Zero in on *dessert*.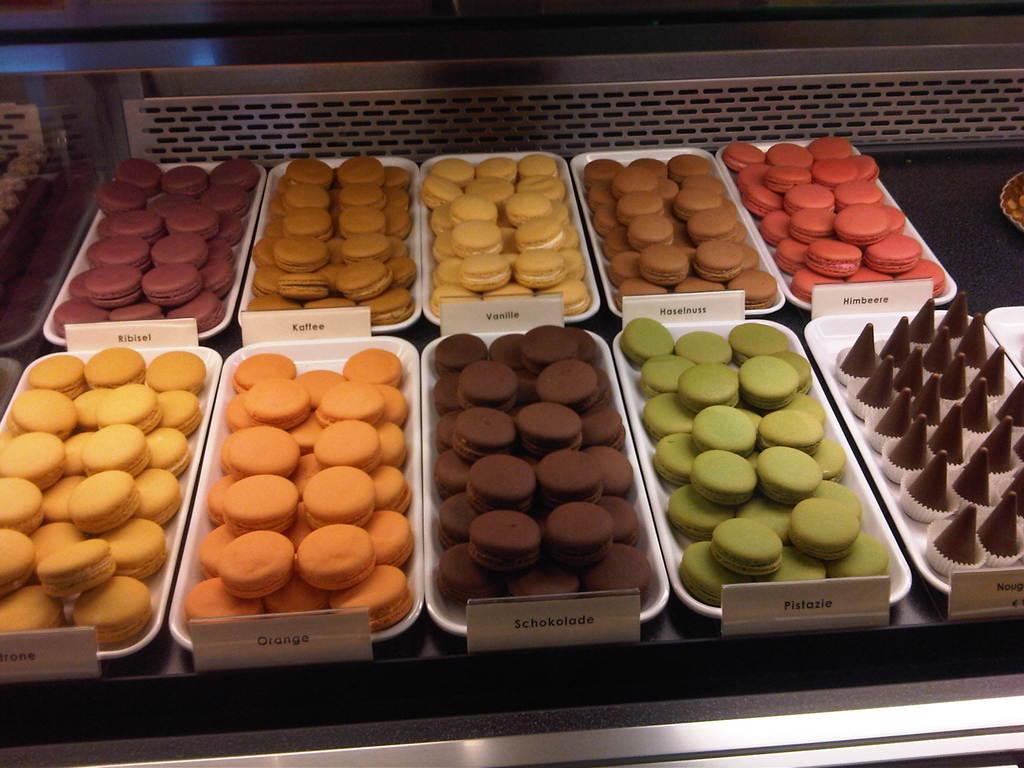
Zeroed in: (x1=812, y1=155, x2=839, y2=188).
